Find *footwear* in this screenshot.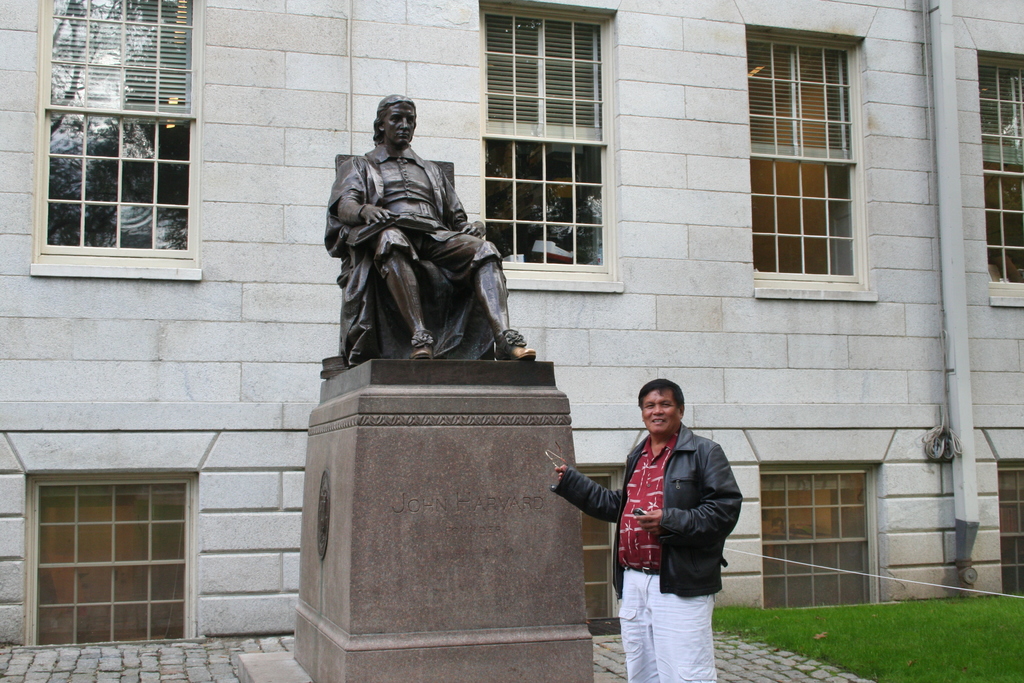
The bounding box for *footwear* is (x1=408, y1=327, x2=435, y2=361).
